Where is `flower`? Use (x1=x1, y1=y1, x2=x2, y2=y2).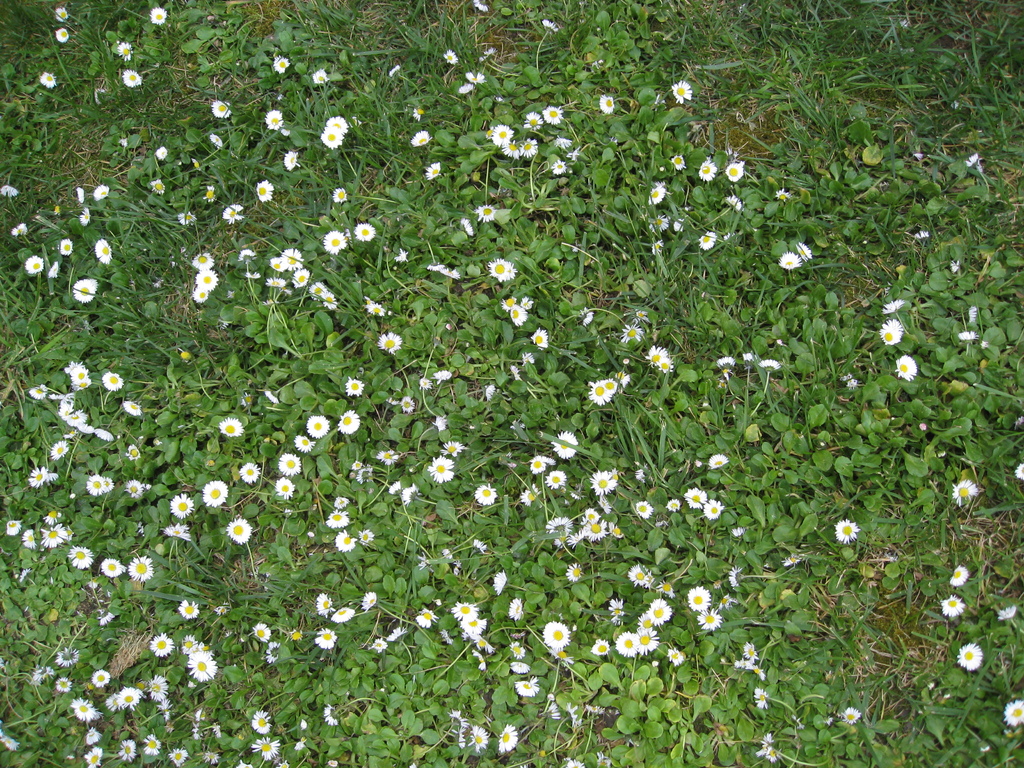
(x1=509, y1=306, x2=525, y2=327).
